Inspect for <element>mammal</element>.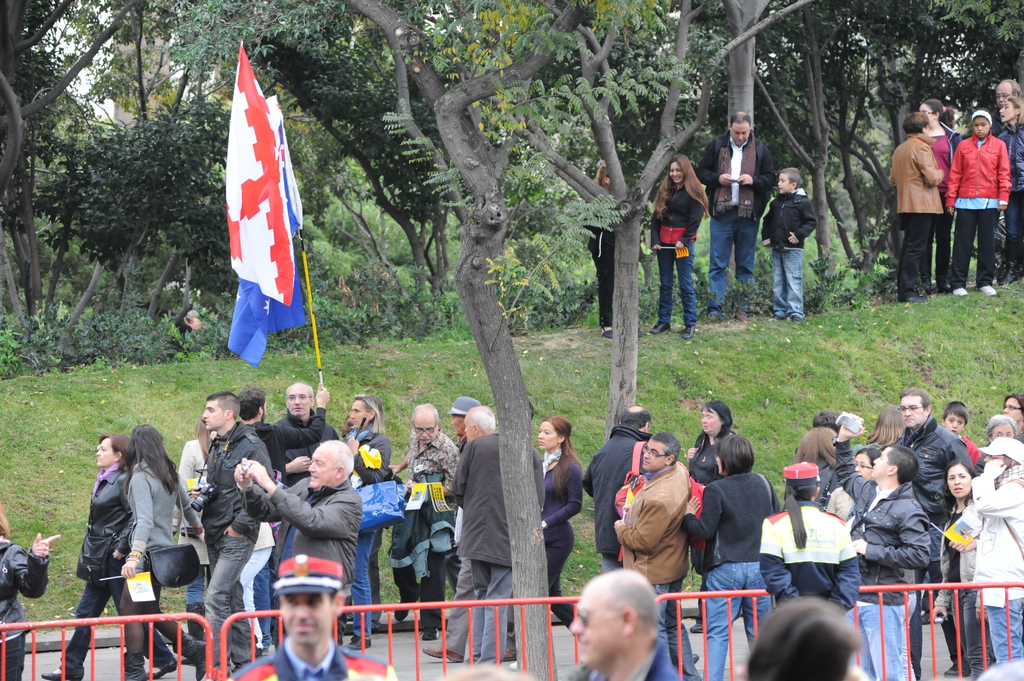
Inspection: region(979, 413, 1022, 454).
